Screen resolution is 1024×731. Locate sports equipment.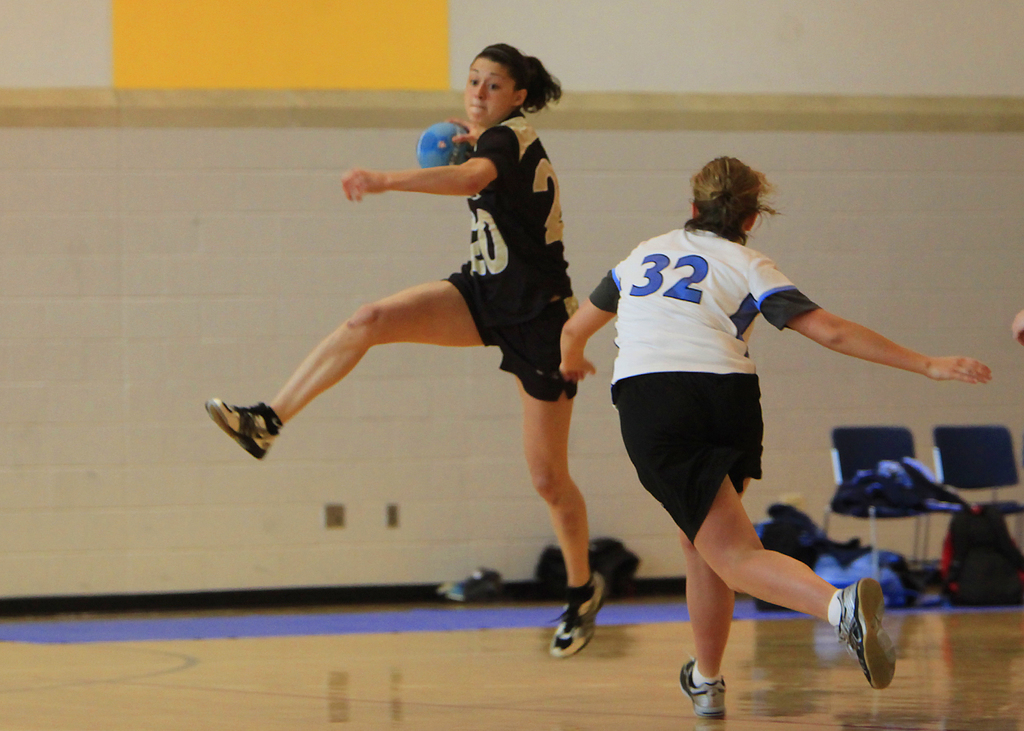
detection(545, 568, 609, 657).
